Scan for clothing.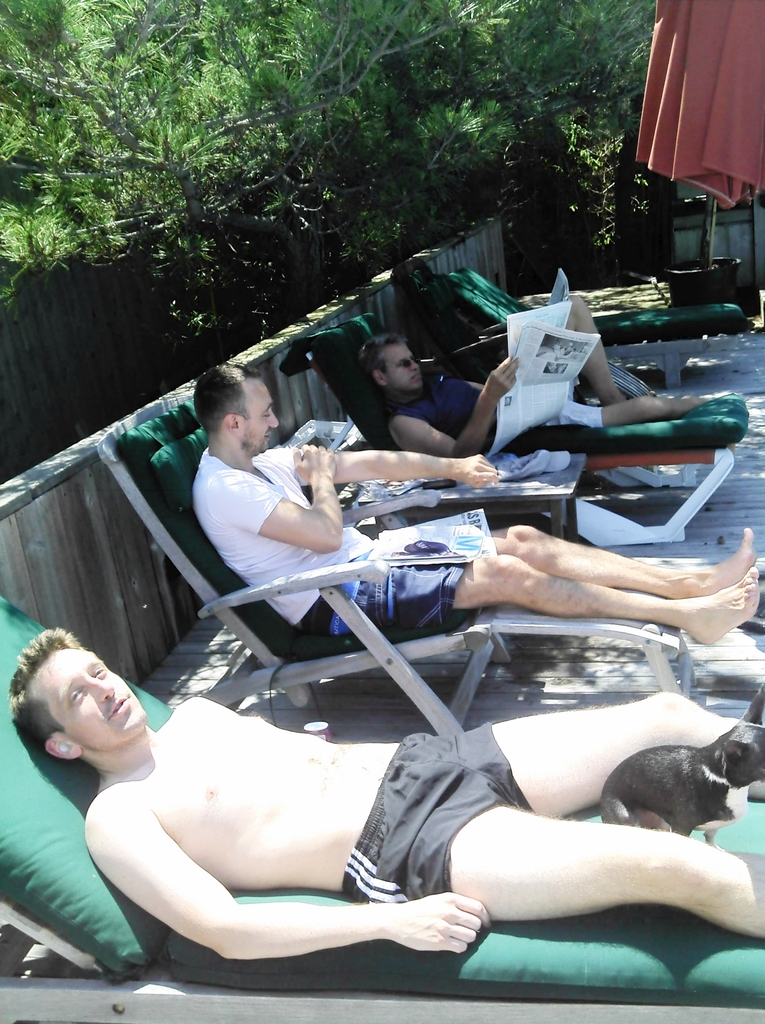
Scan result: Rect(388, 364, 605, 468).
